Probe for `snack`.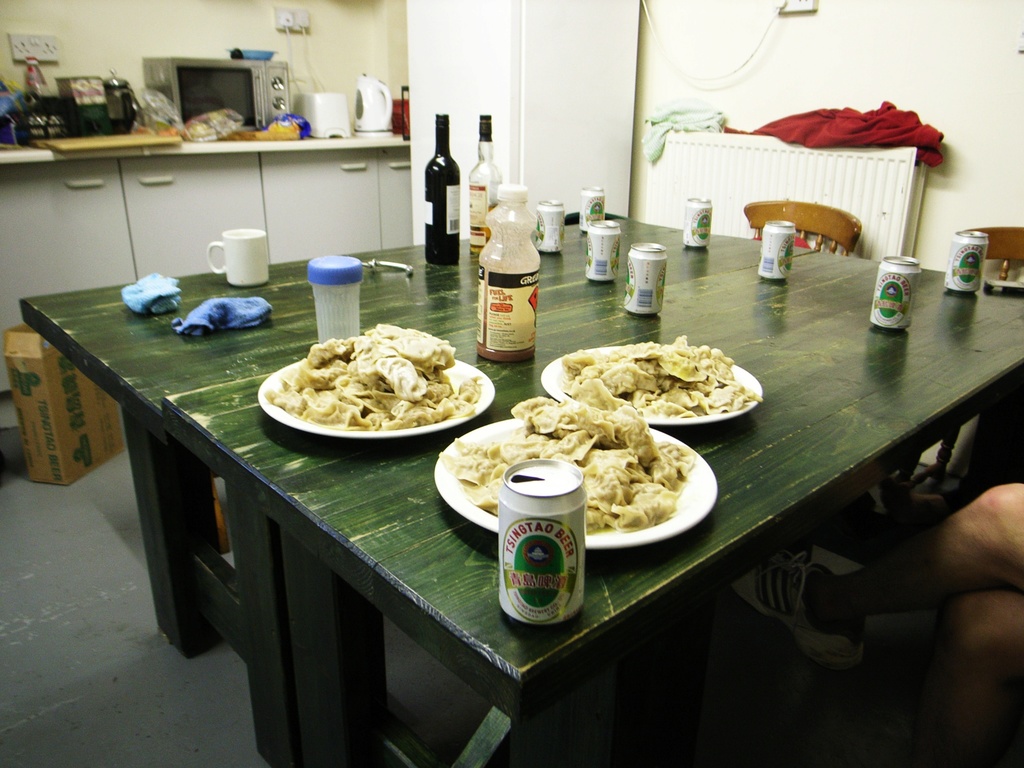
Probe result: [x1=538, y1=193, x2=570, y2=253].
